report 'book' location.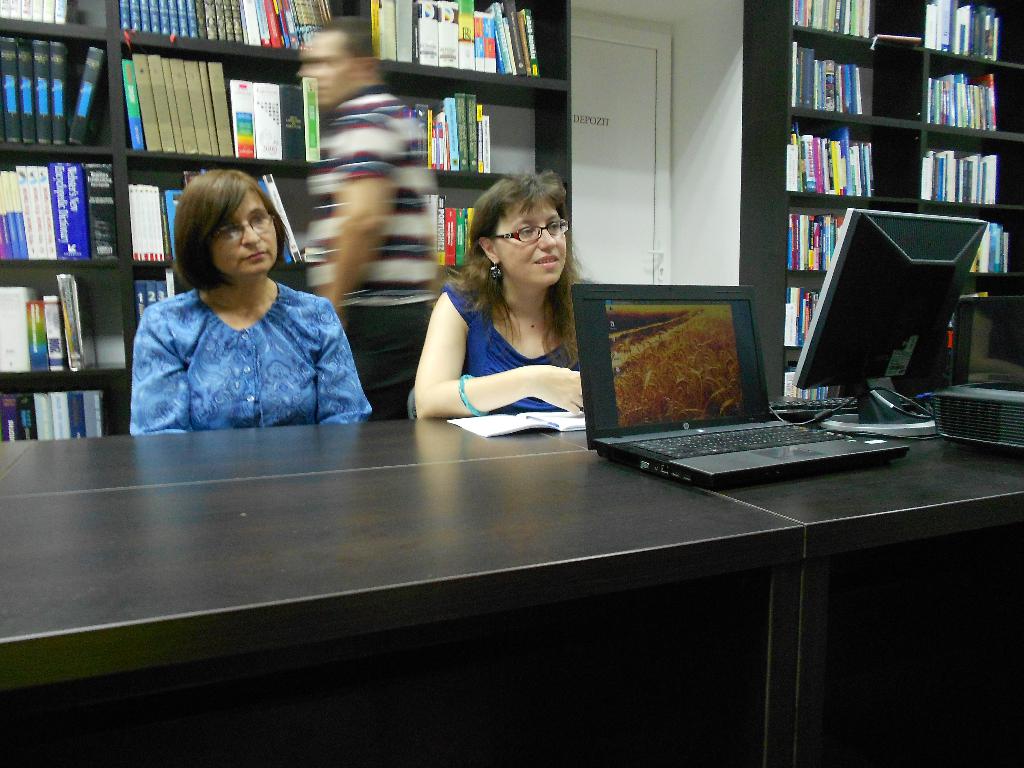
Report: box(952, 74, 957, 124).
